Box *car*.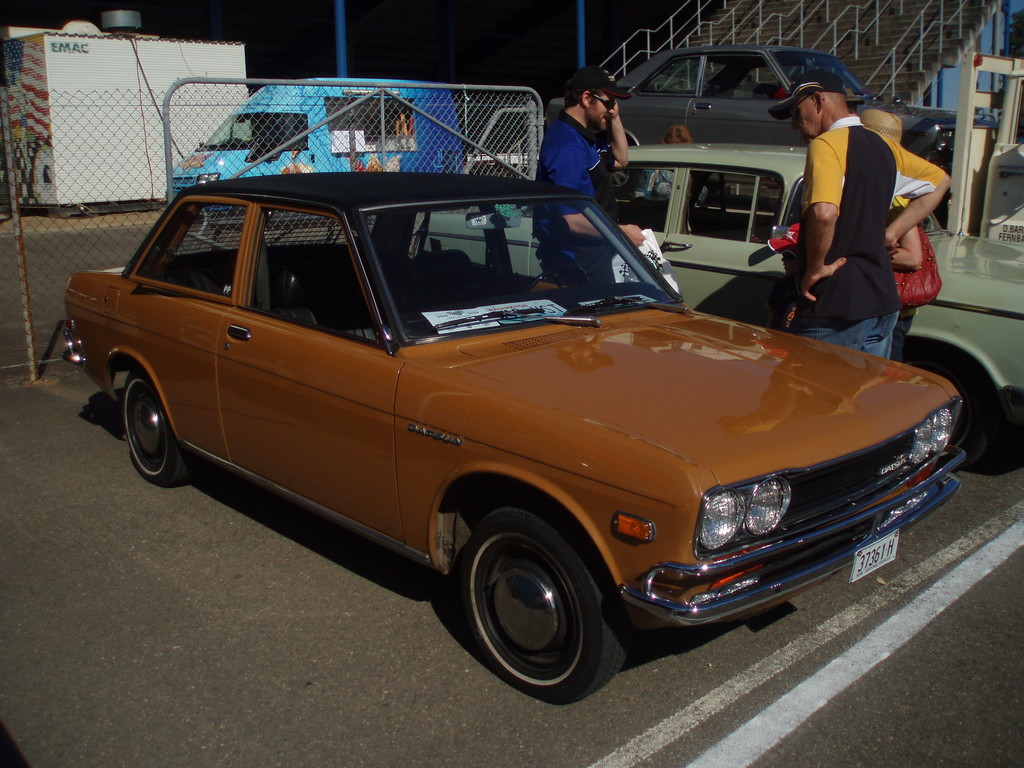
left=416, top=148, right=1023, bottom=460.
